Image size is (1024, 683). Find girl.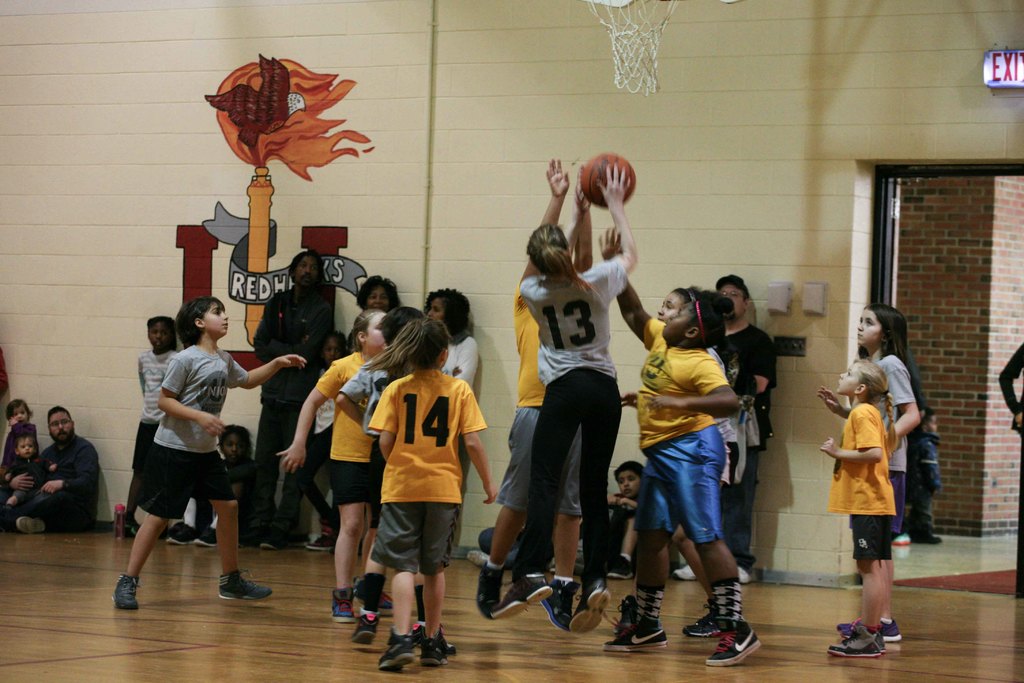
select_region(489, 162, 640, 634).
